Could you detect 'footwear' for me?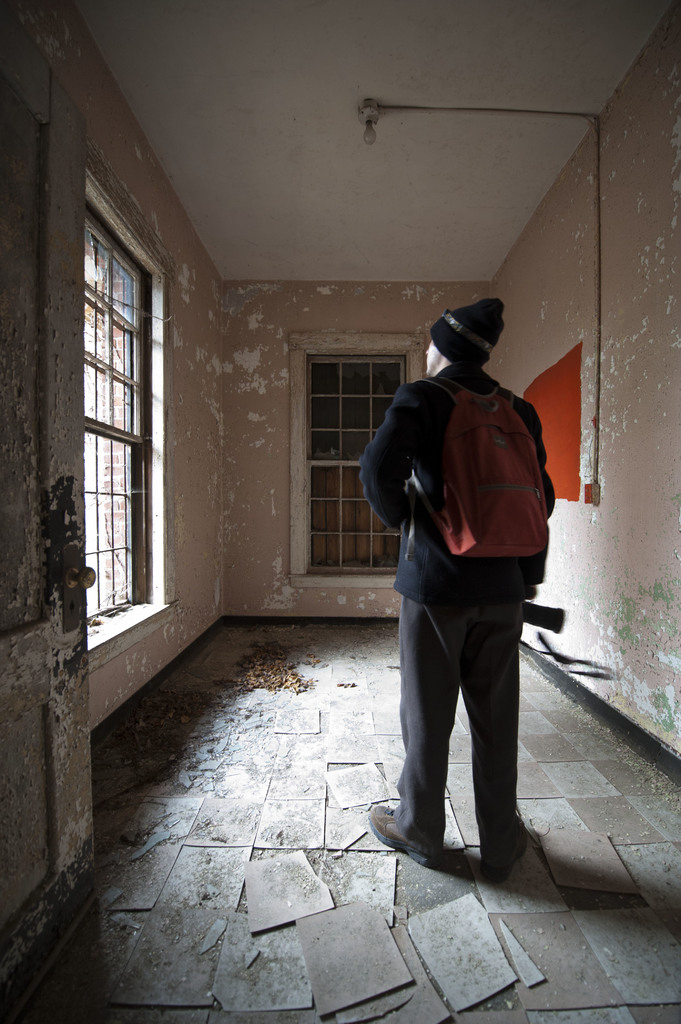
Detection result: <box>367,808,438,866</box>.
